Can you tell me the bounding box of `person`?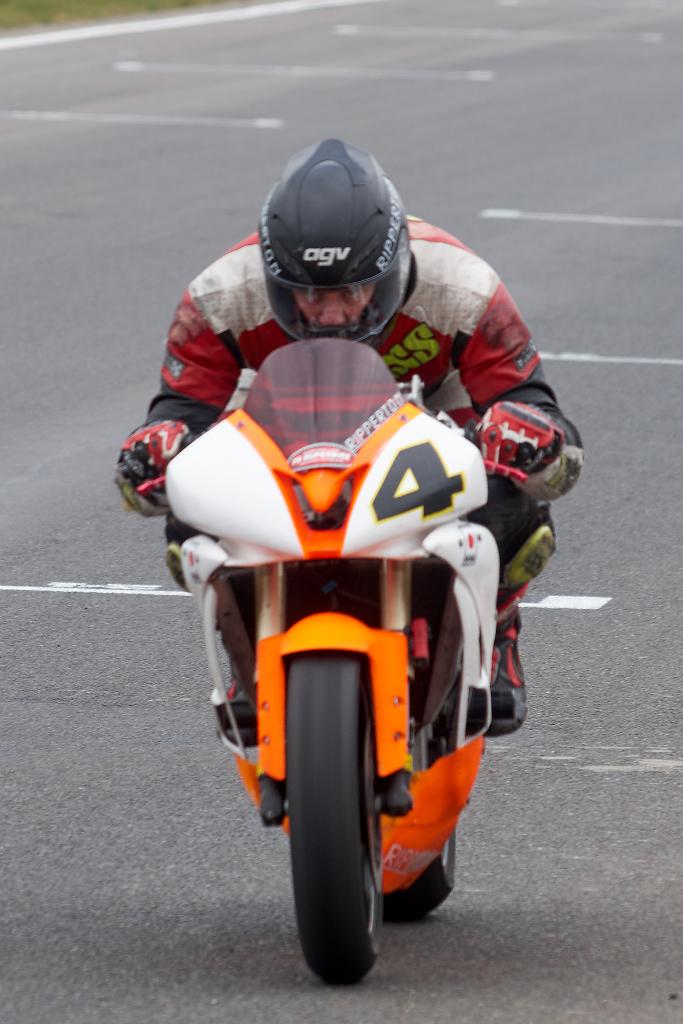
bbox=(111, 134, 594, 762).
